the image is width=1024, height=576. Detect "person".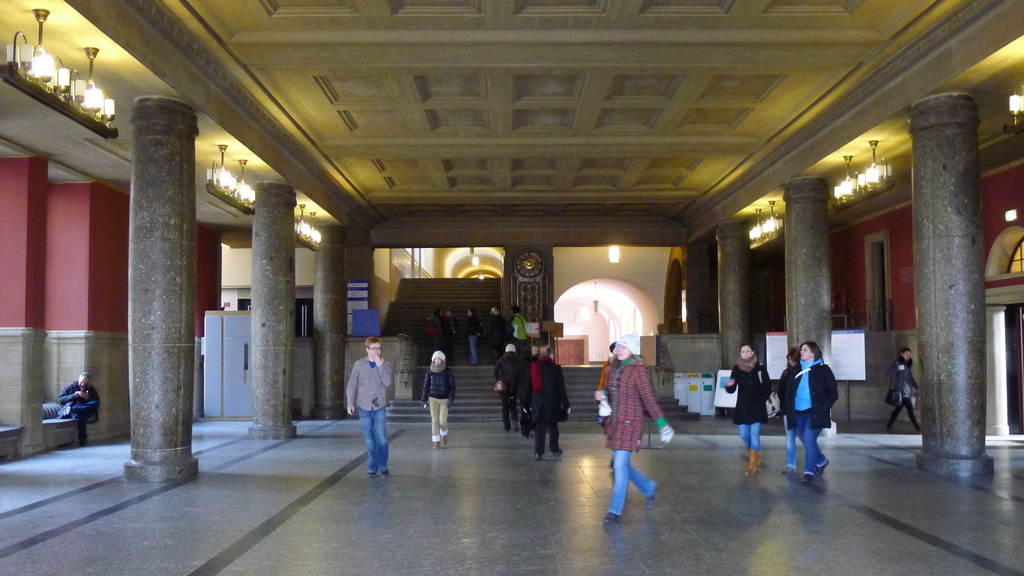
Detection: region(595, 330, 678, 530).
